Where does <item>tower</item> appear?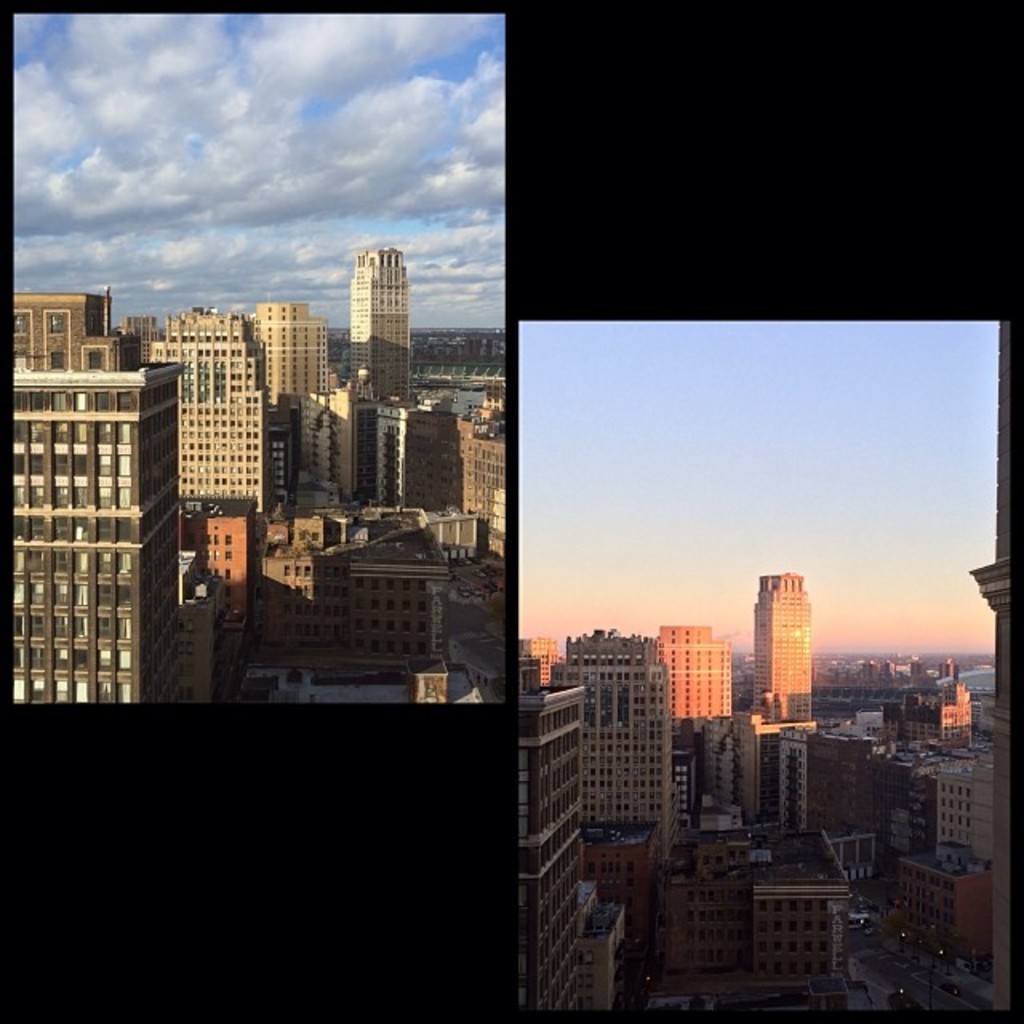
Appears at 542, 629, 667, 851.
